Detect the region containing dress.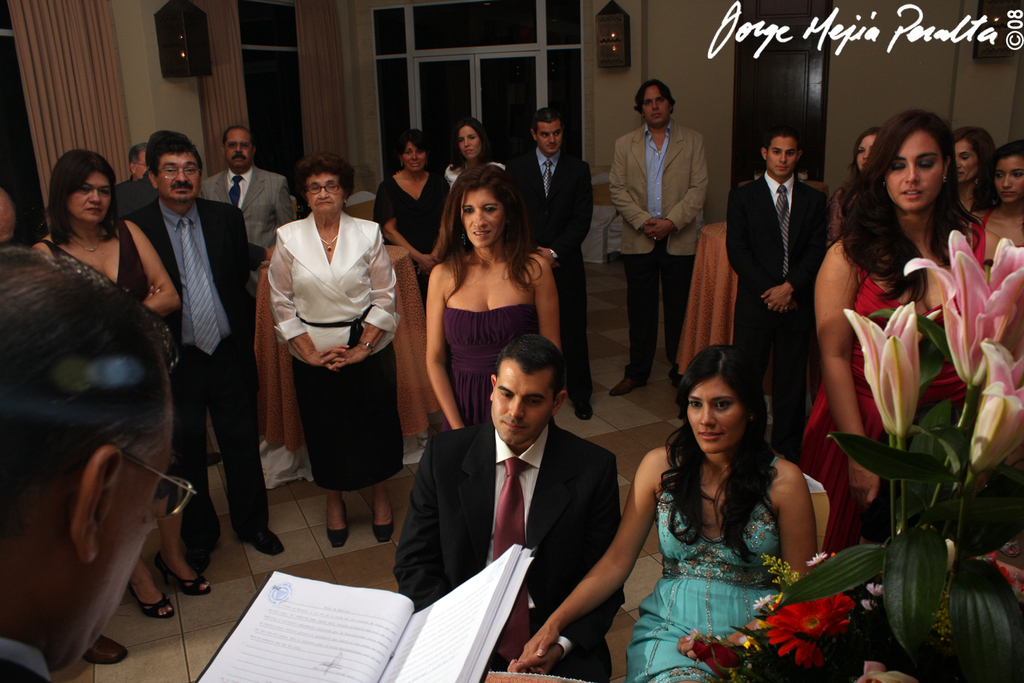
[629, 457, 780, 682].
